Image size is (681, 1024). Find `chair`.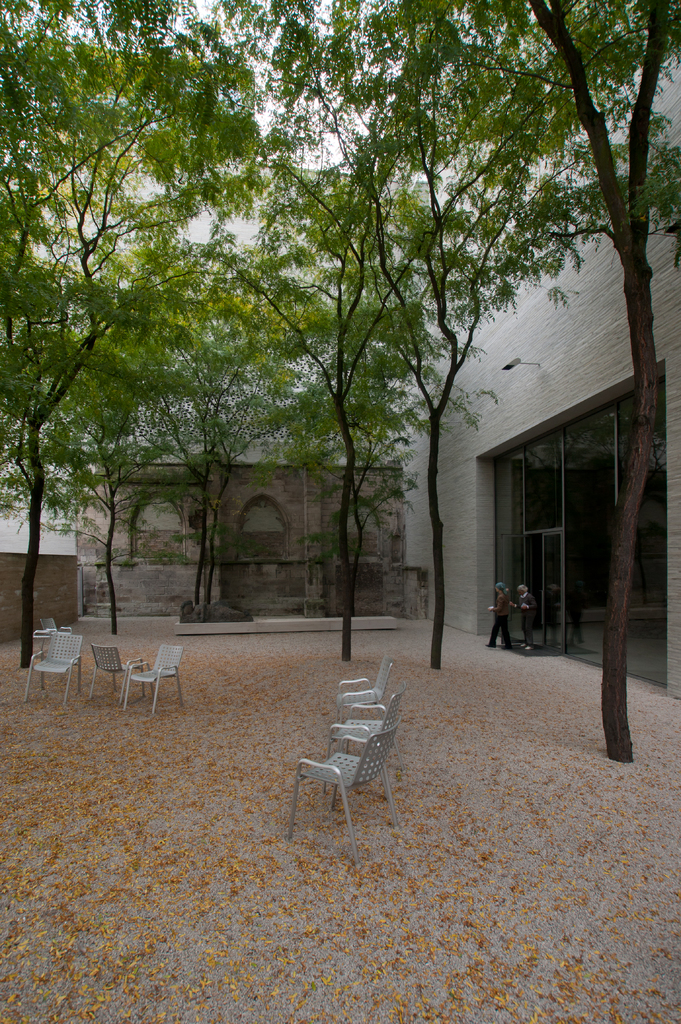
84,638,142,692.
